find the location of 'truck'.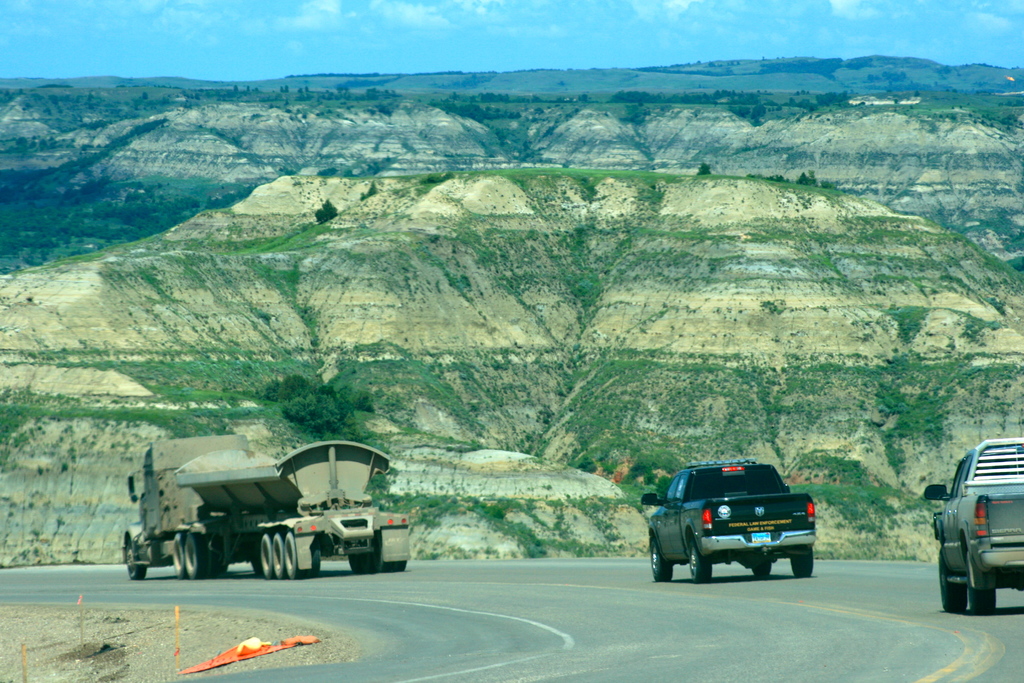
Location: x1=924, y1=436, x2=1023, y2=616.
